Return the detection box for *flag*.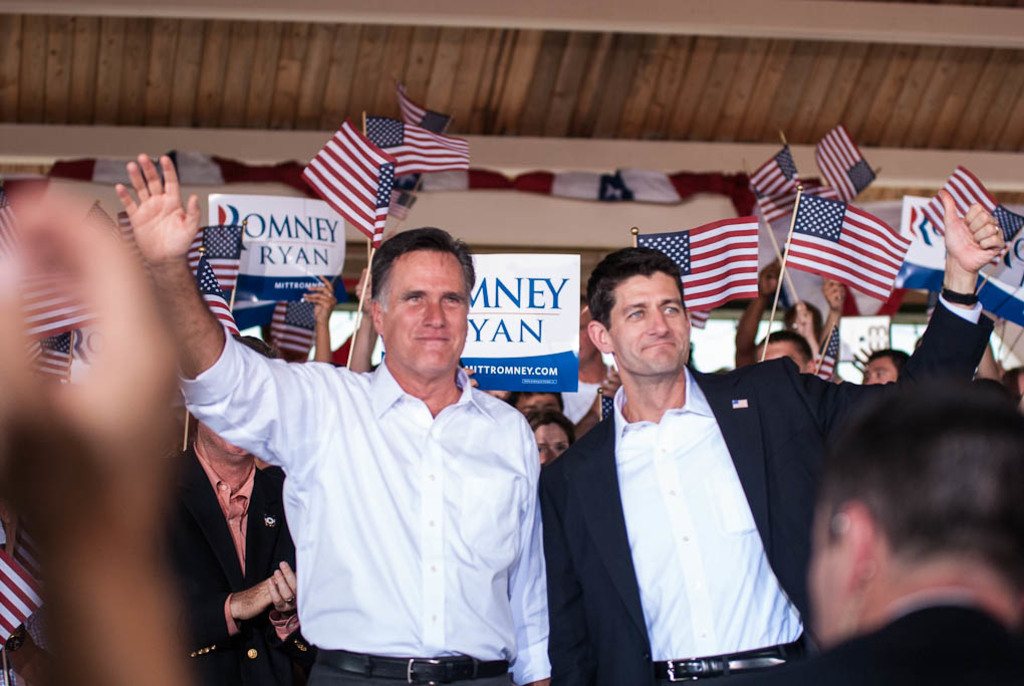
[left=892, top=194, right=1023, bottom=325].
